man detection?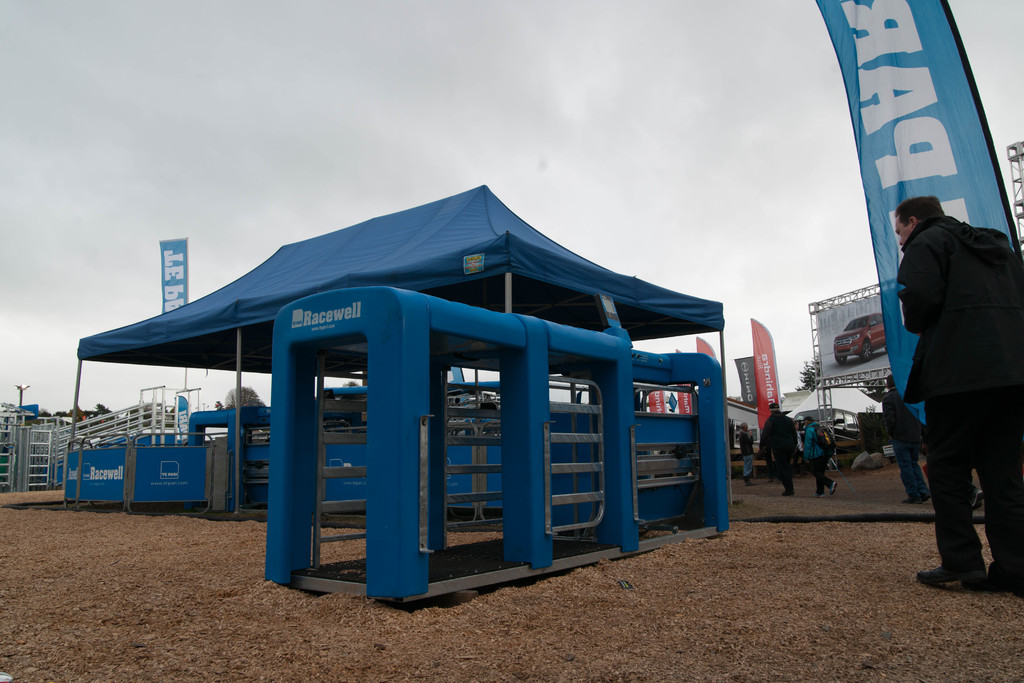
(906, 199, 1023, 593)
